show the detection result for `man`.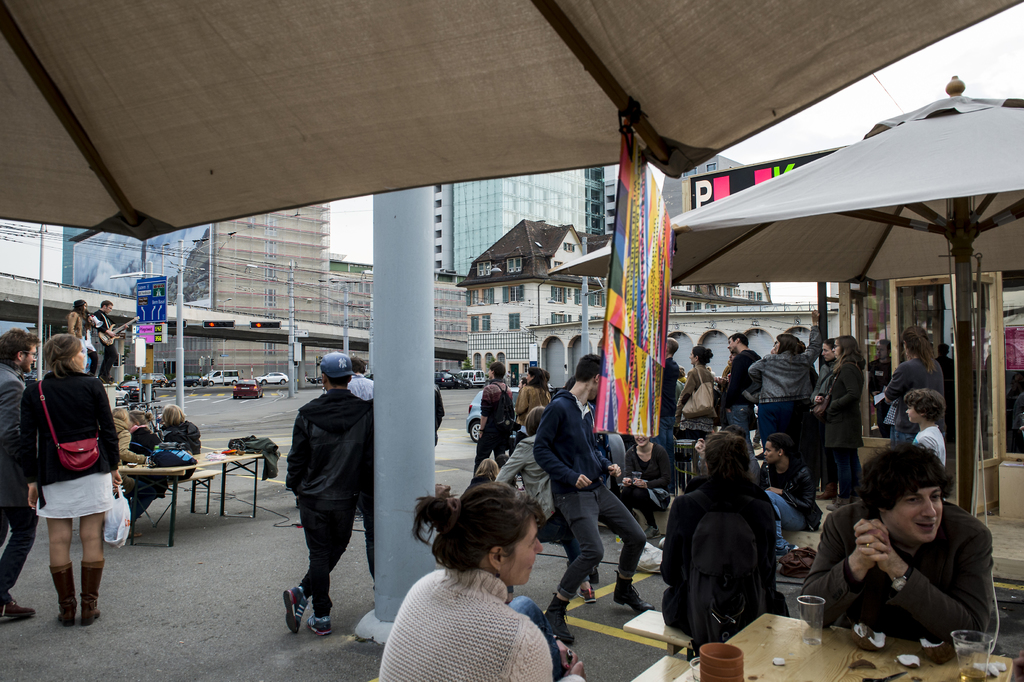
l=531, t=353, r=657, b=649.
